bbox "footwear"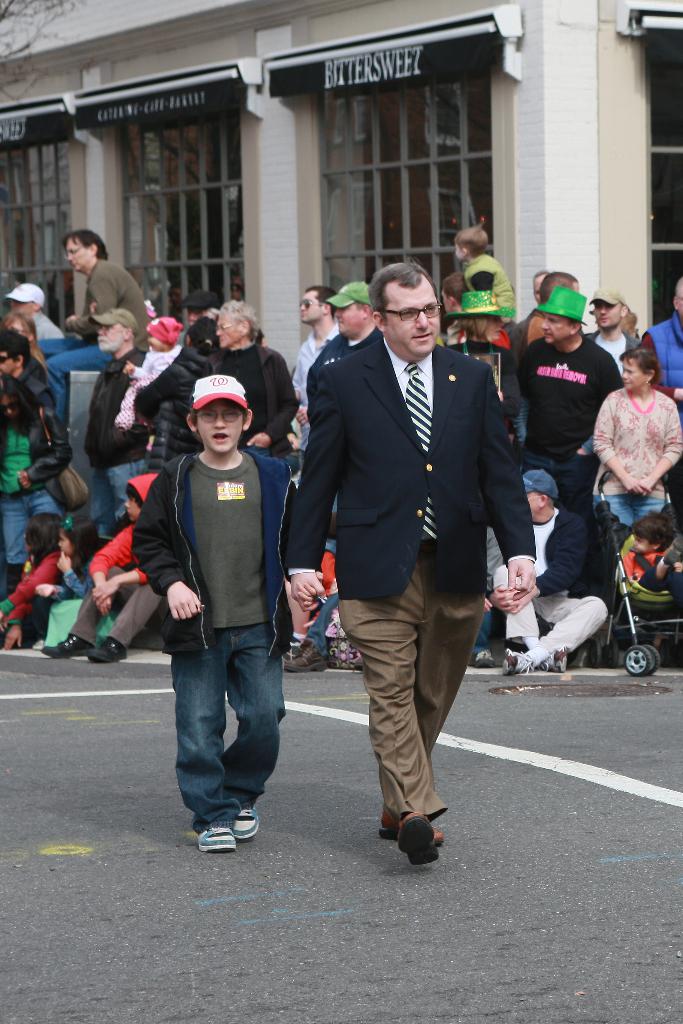
bbox=[664, 531, 682, 564]
